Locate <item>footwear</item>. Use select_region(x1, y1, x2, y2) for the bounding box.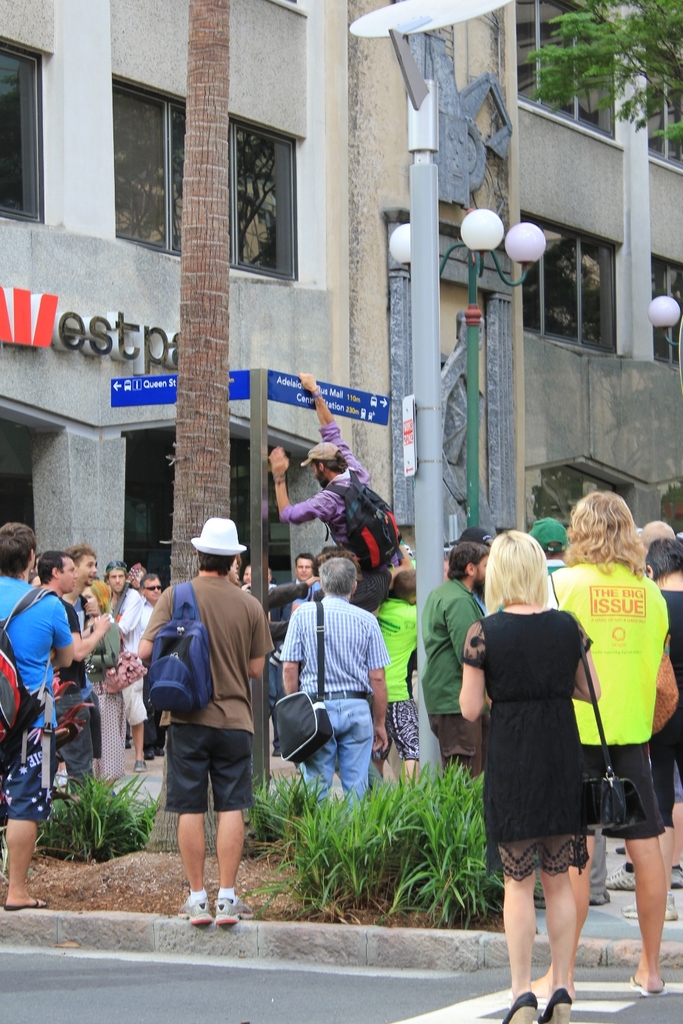
select_region(573, 891, 605, 908).
